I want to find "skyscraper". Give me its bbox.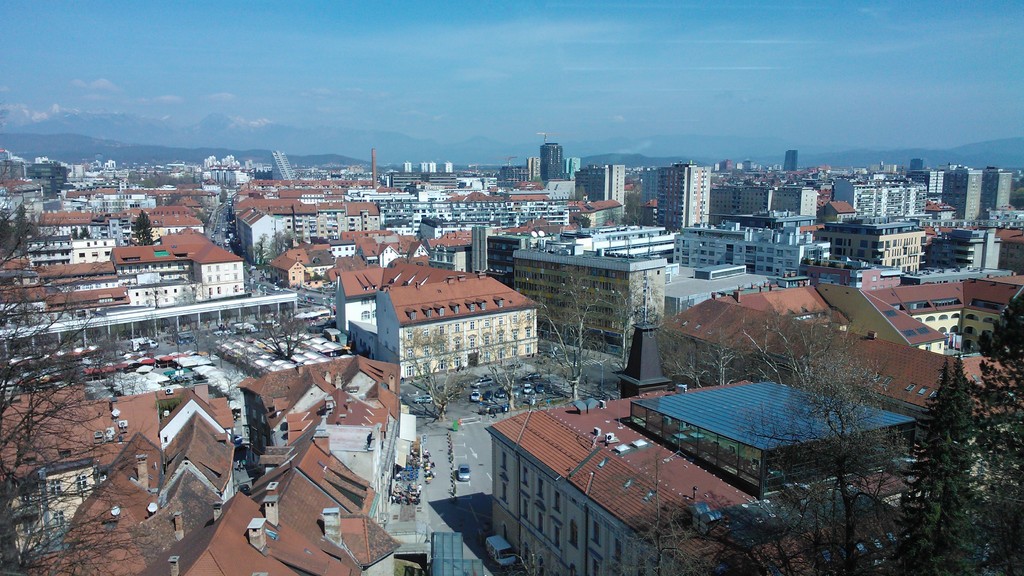
bbox=[543, 138, 574, 190].
